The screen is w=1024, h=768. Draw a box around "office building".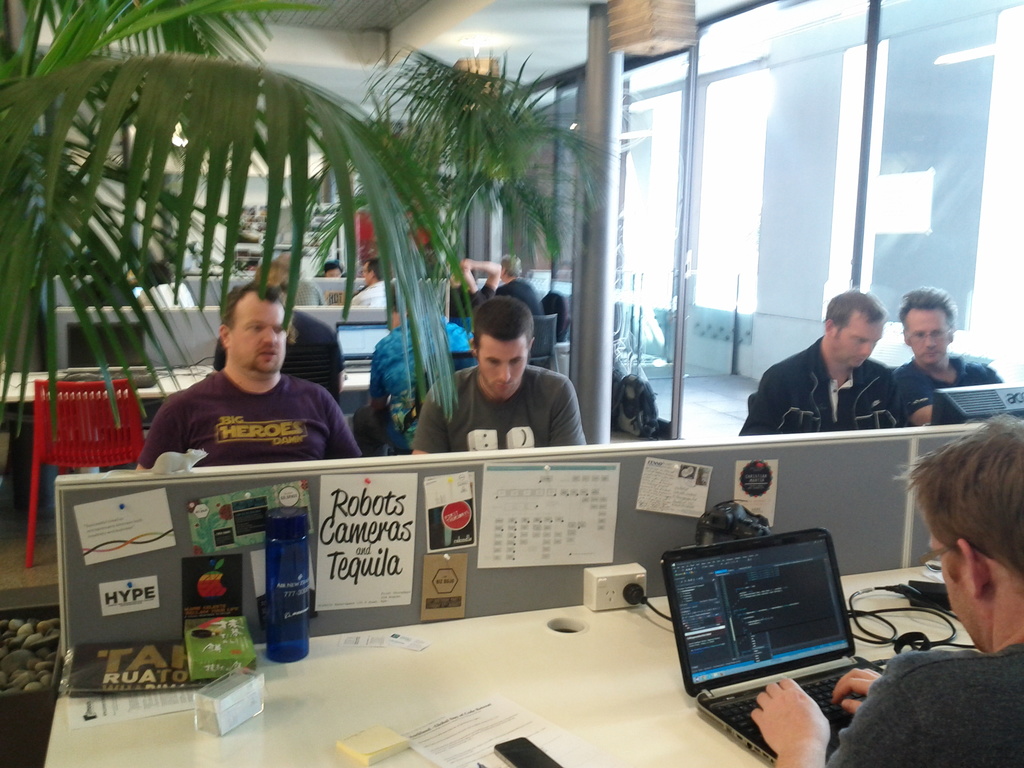
left=0, top=77, right=986, bottom=767.
